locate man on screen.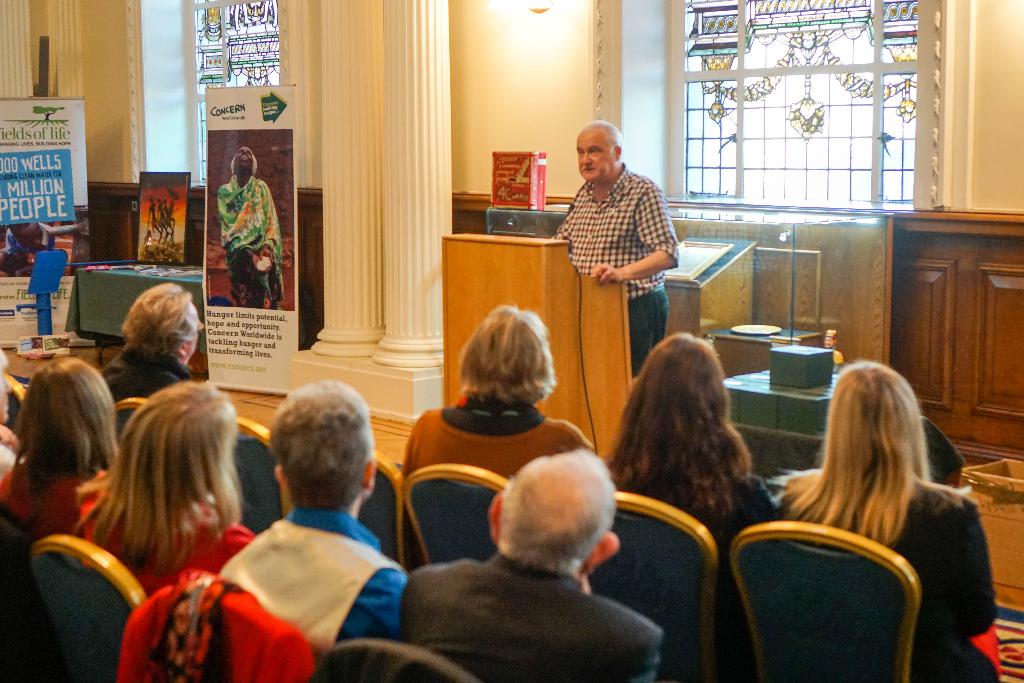
On screen at select_region(549, 115, 680, 372).
